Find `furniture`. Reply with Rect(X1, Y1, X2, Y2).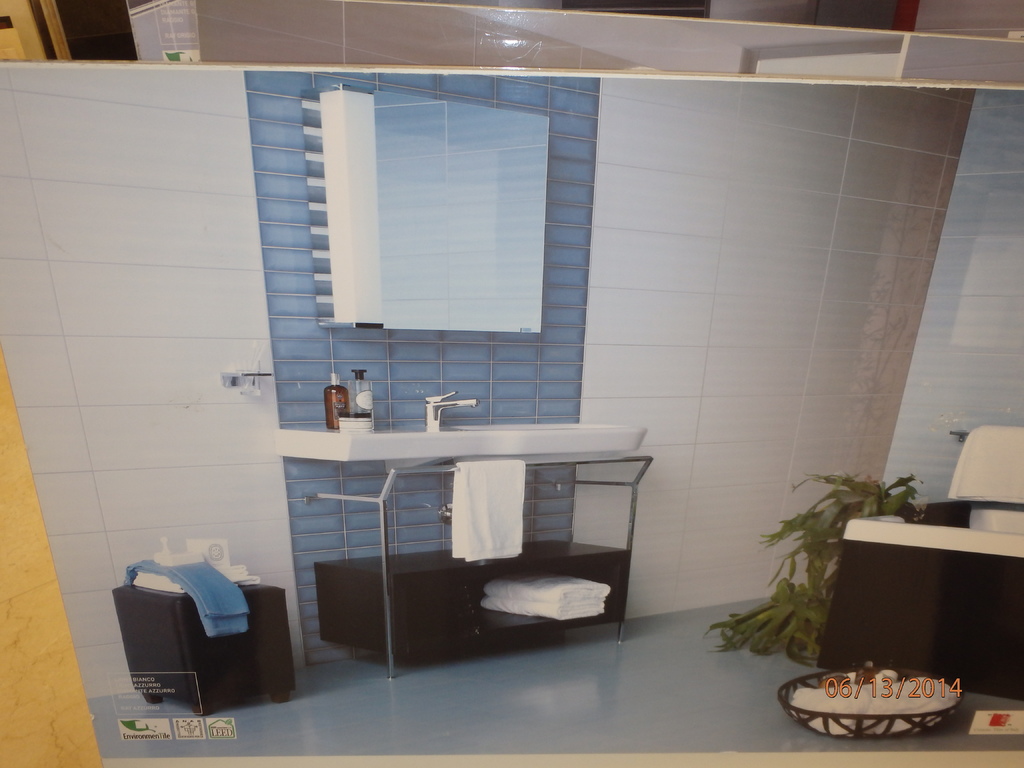
Rect(814, 519, 1023, 701).
